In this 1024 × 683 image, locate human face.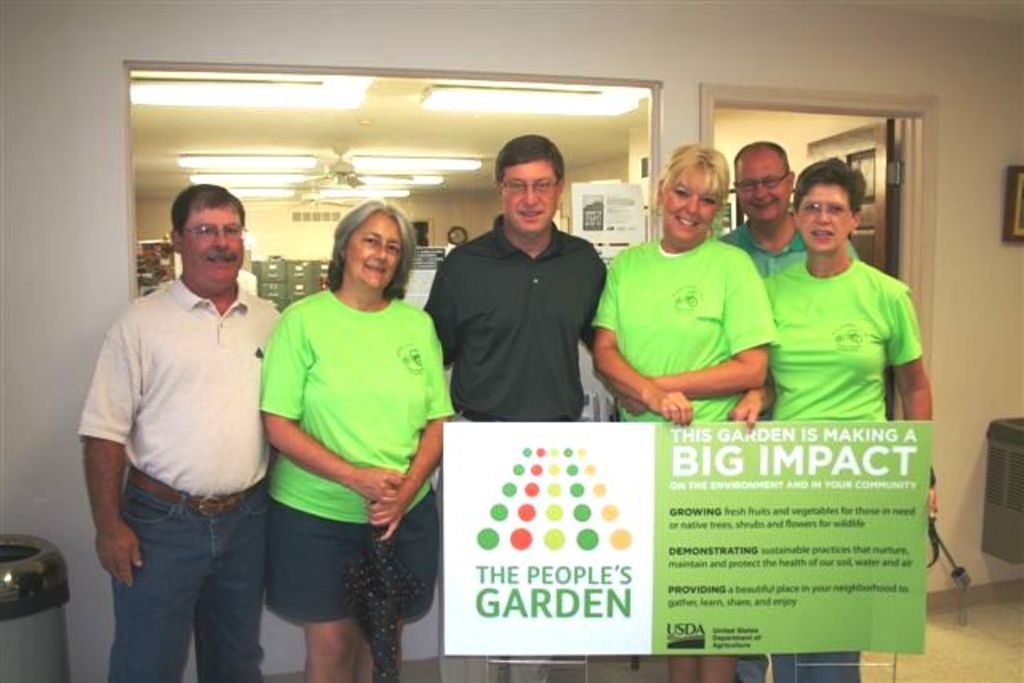
Bounding box: {"x1": 496, "y1": 162, "x2": 558, "y2": 238}.
